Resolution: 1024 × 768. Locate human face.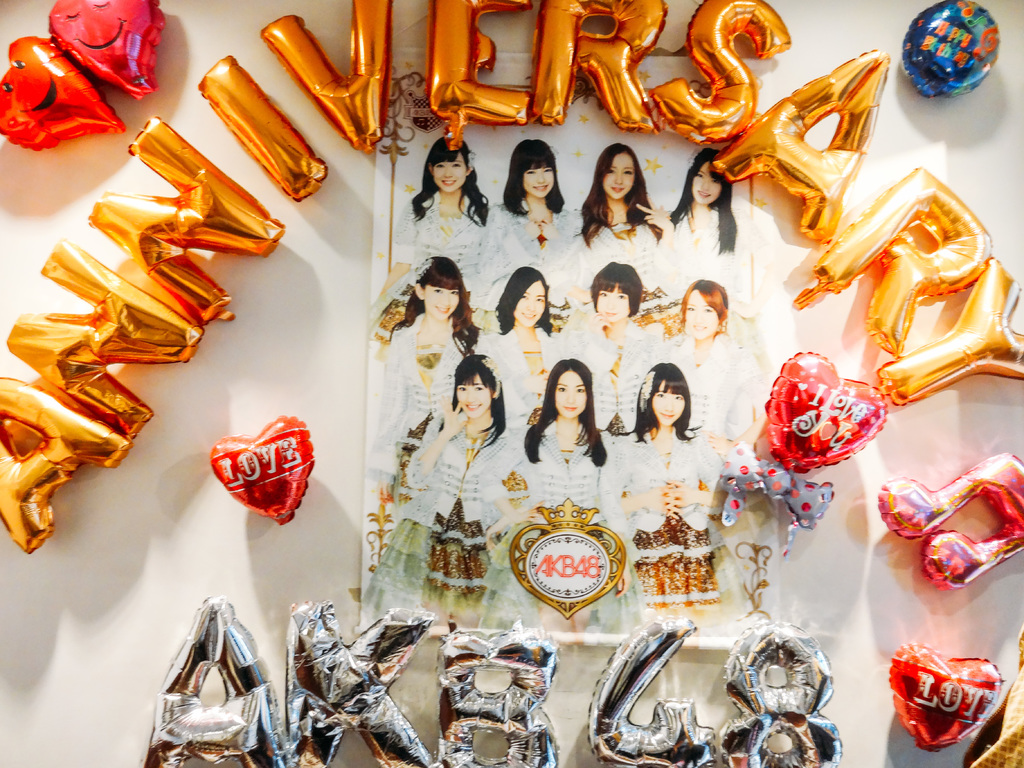
{"x1": 557, "y1": 369, "x2": 586, "y2": 420}.
